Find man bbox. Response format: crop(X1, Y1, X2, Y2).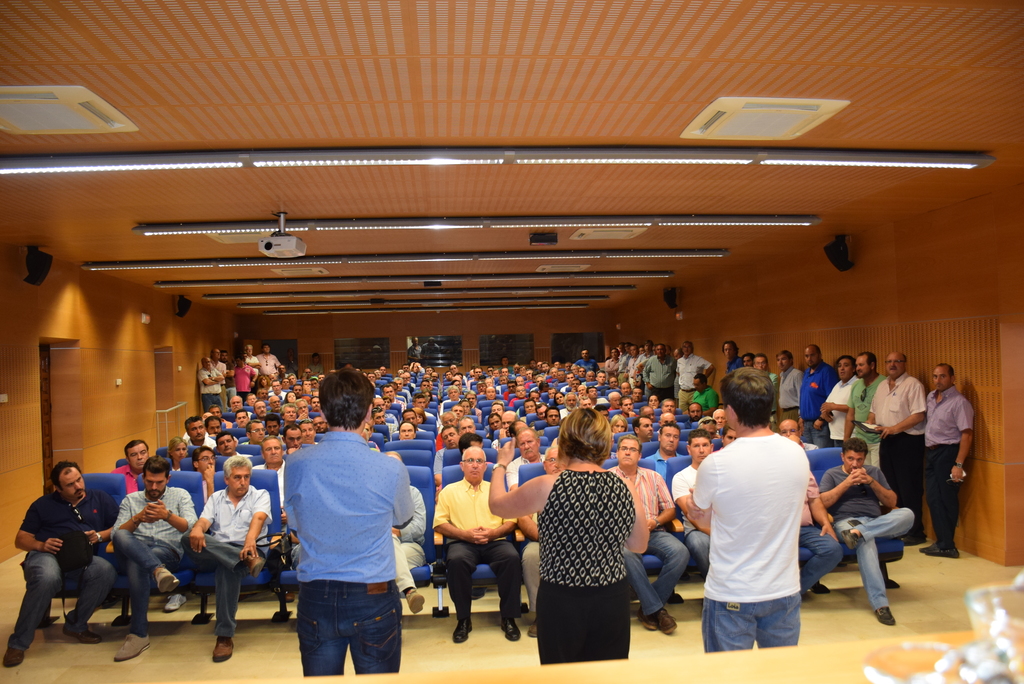
crop(466, 366, 482, 391).
